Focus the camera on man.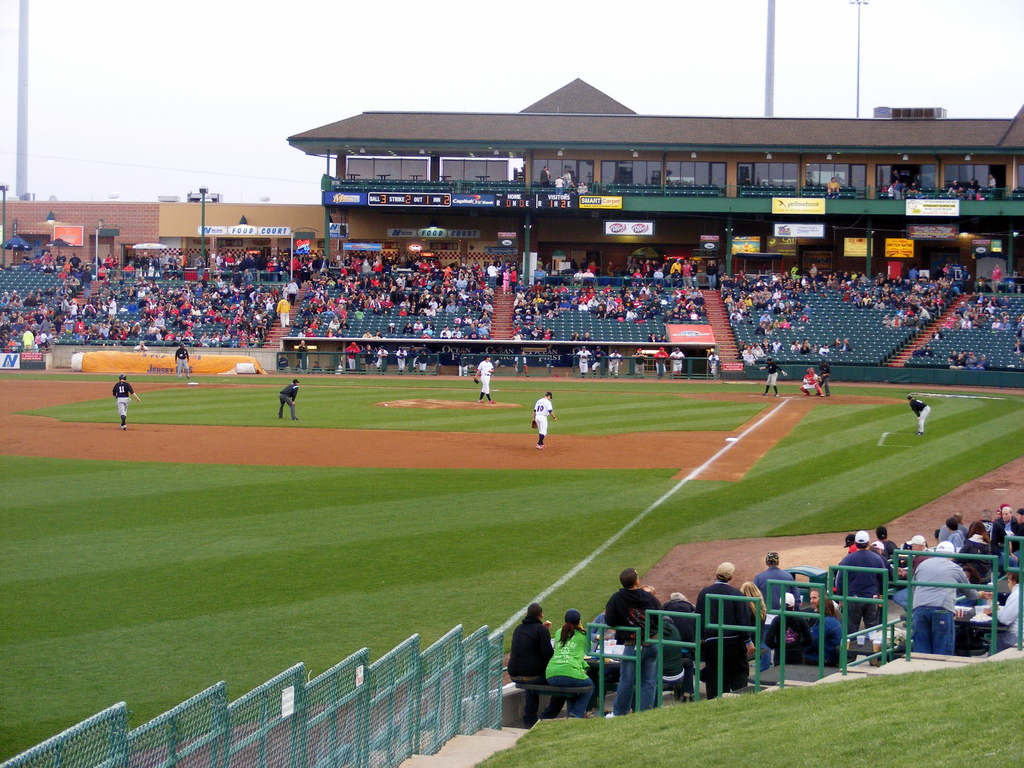
Focus region: box(811, 589, 842, 625).
